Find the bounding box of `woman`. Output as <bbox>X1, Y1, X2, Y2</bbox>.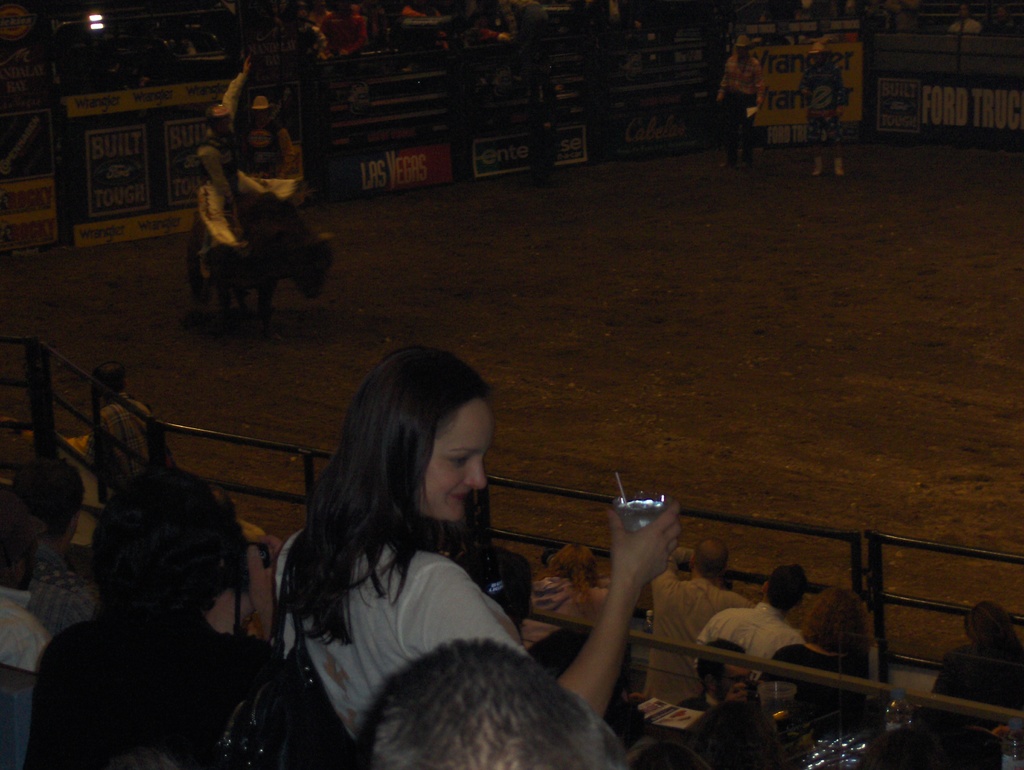
<bbox>931, 595, 1023, 716</bbox>.
